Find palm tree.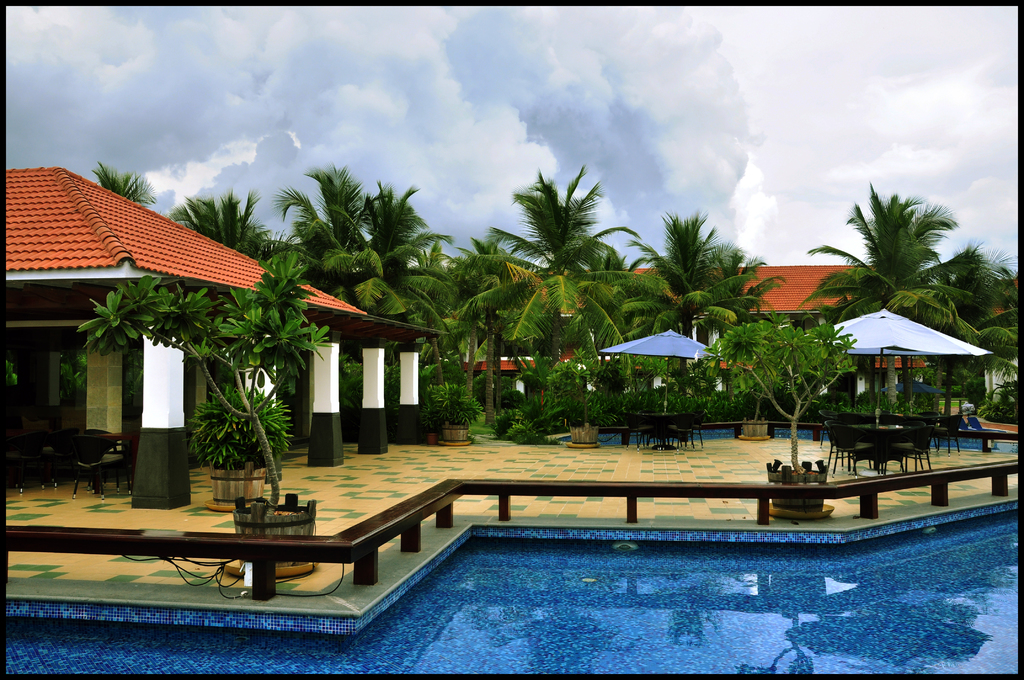
<bbox>922, 240, 1007, 346</bbox>.
